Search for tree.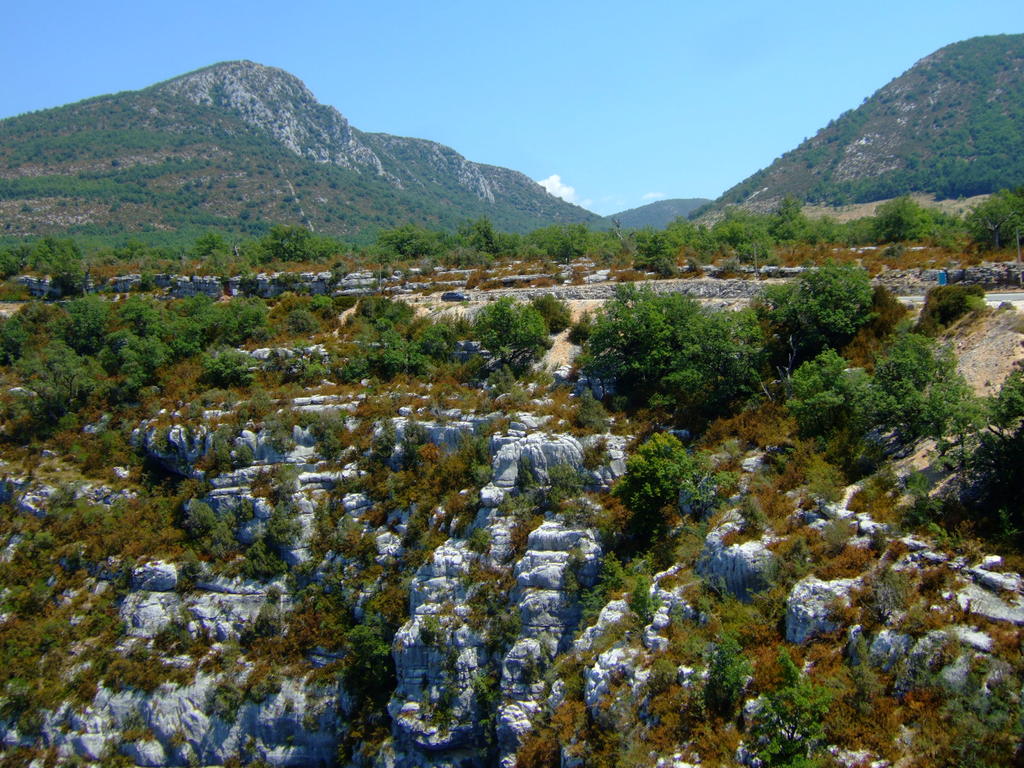
Found at 552,275,776,421.
